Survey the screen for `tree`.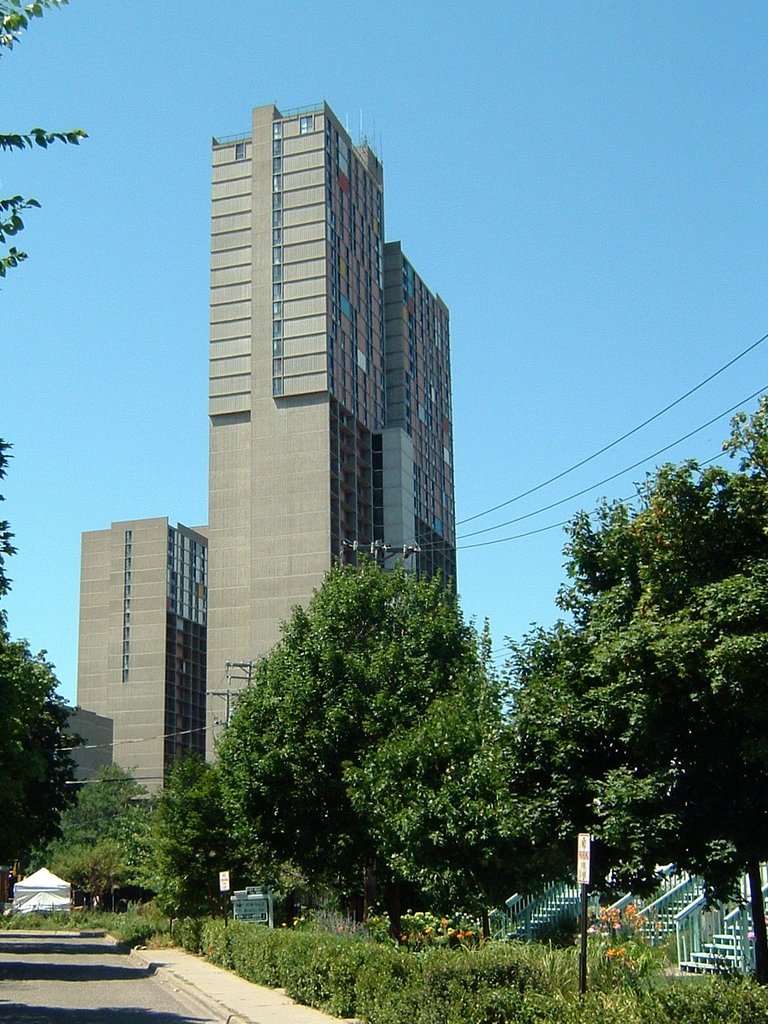
Survey found: pyautogui.locateOnScreen(0, 433, 91, 865).
